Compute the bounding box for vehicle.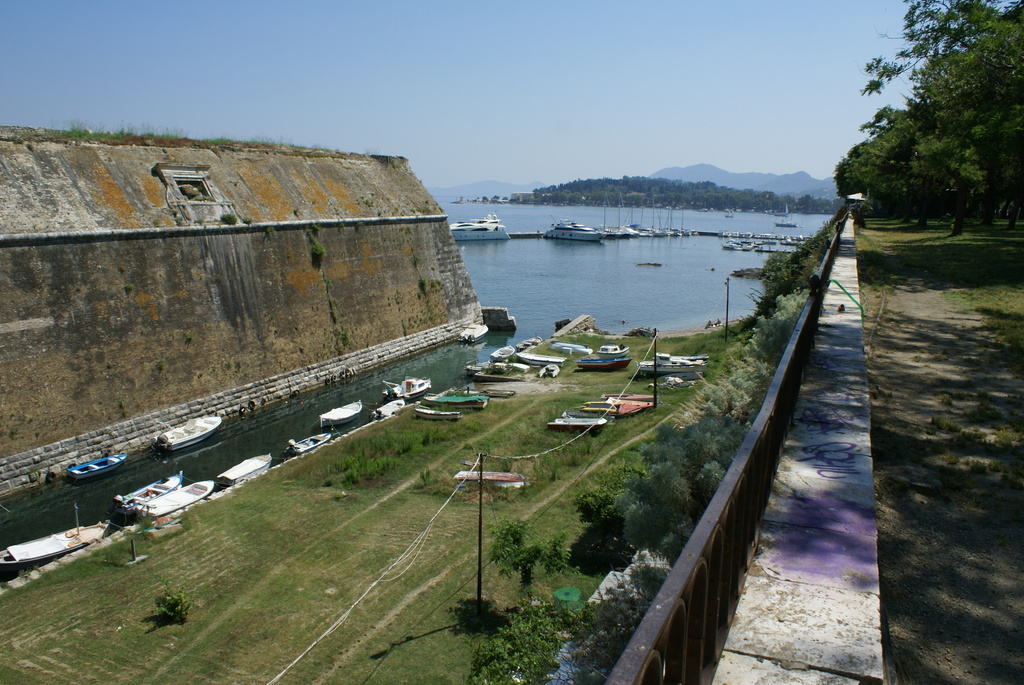
{"x1": 578, "y1": 353, "x2": 630, "y2": 374}.
